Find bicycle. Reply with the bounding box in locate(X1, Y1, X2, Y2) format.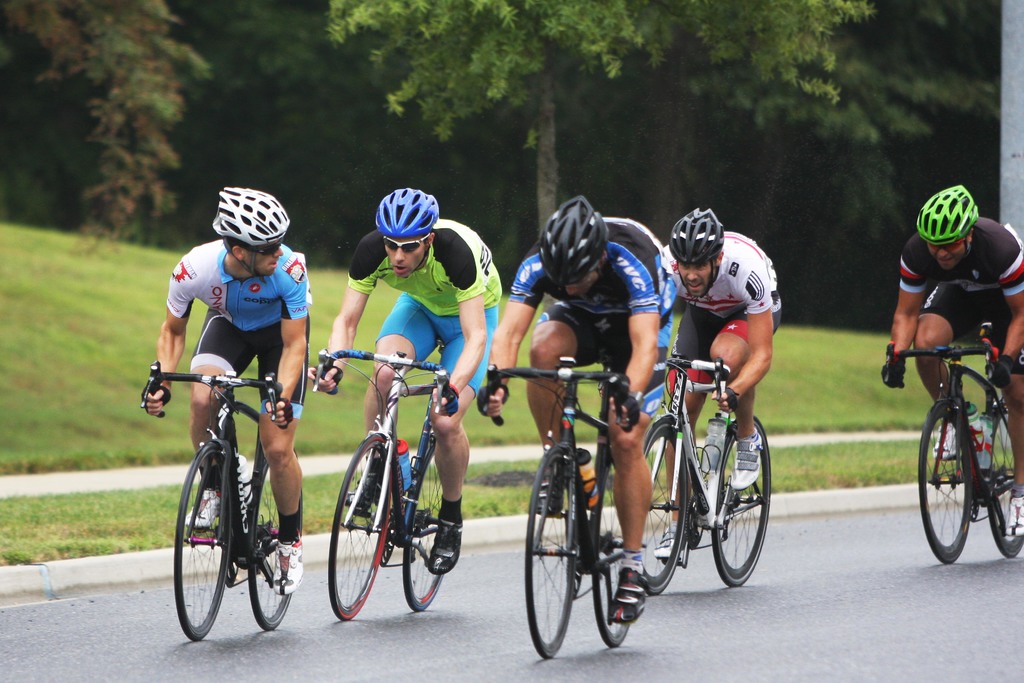
locate(621, 349, 774, 590).
